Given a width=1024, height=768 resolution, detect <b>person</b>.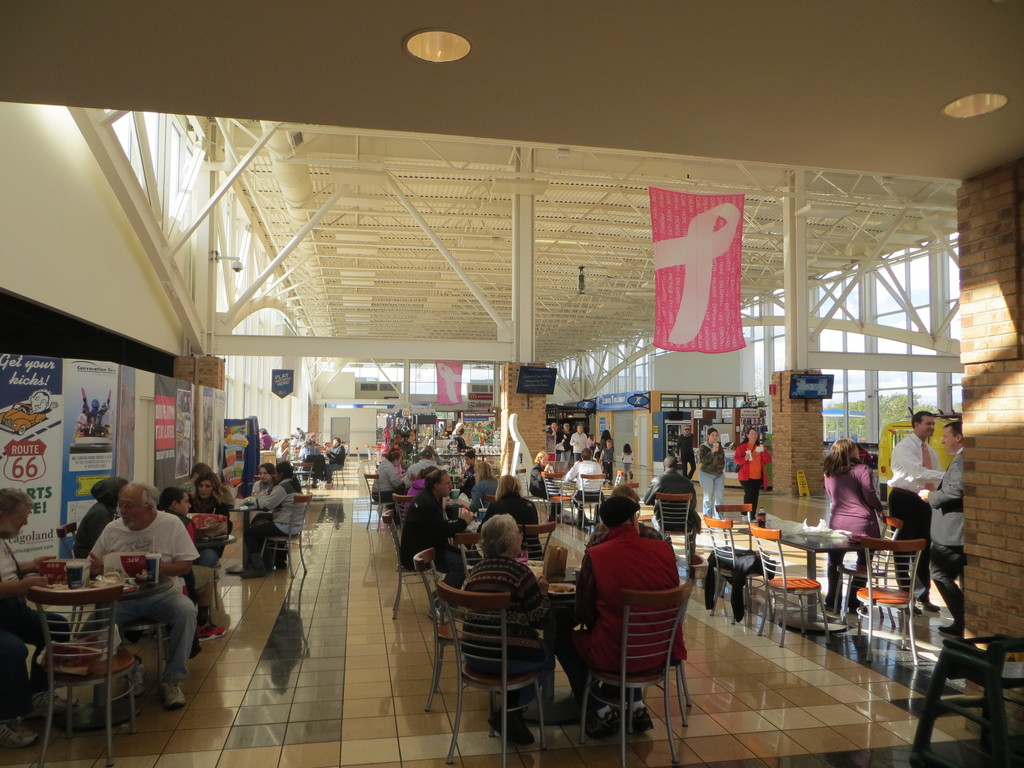
[left=727, top=425, right=774, bottom=522].
